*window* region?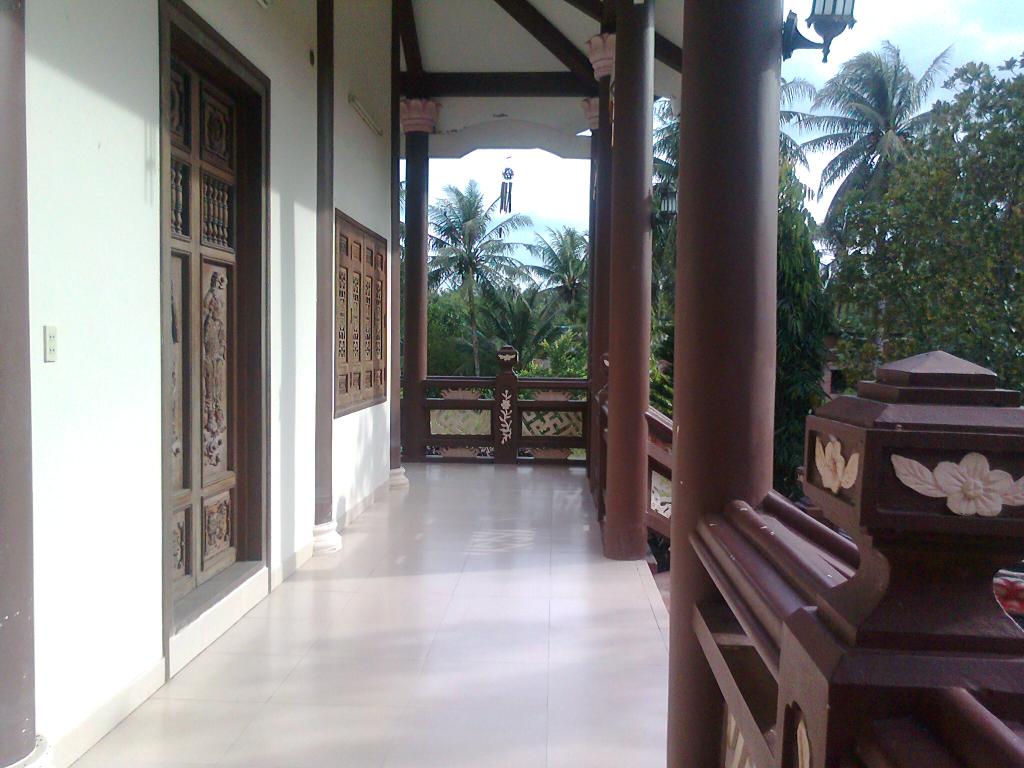
Rect(334, 216, 387, 415)
